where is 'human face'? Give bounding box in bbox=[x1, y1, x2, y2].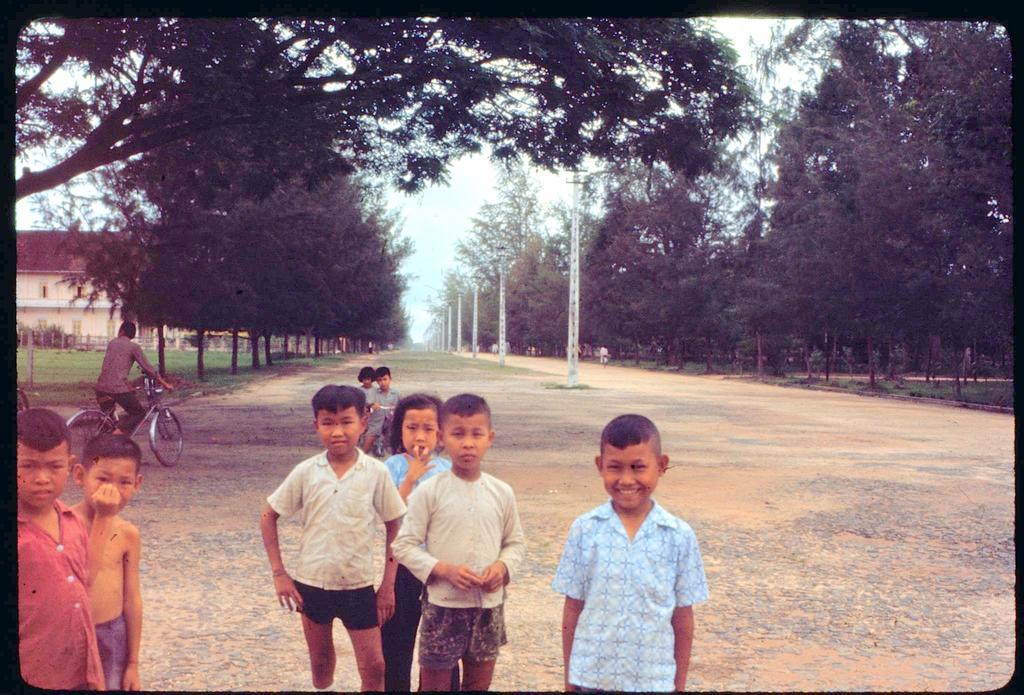
bbox=[85, 457, 136, 512].
